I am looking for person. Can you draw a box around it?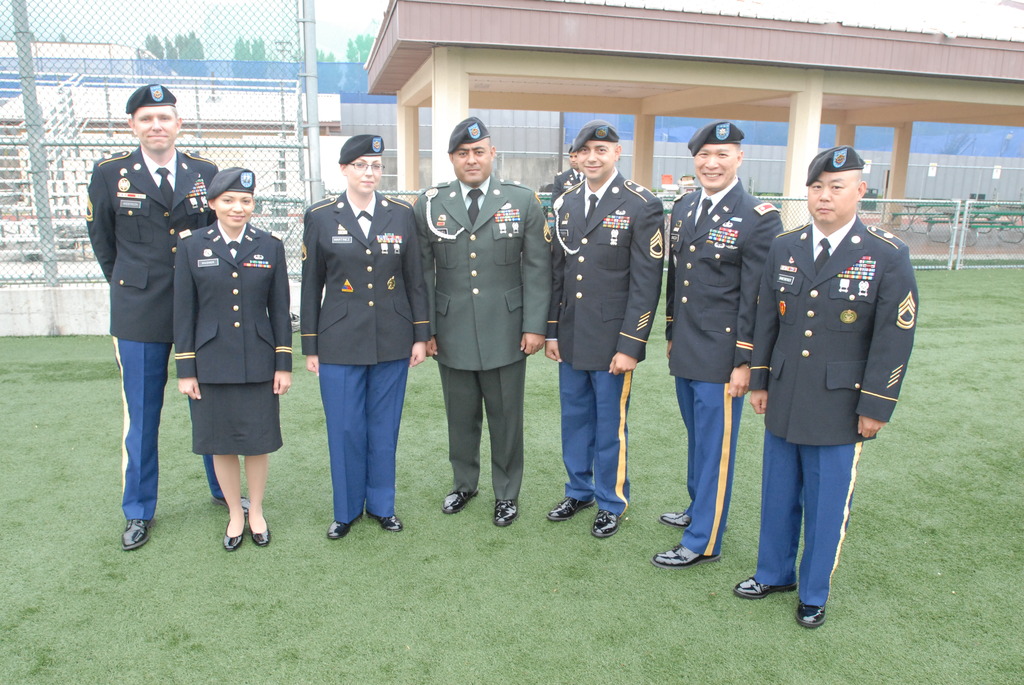
Sure, the bounding box is rect(173, 167, 293, 554).
